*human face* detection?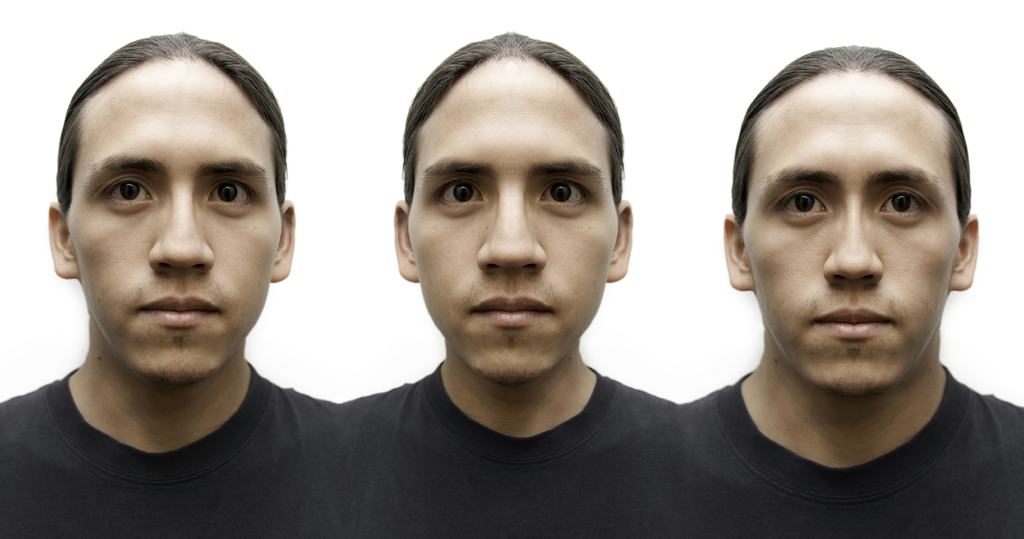
left=72, top=60, right=276, bottom=386
